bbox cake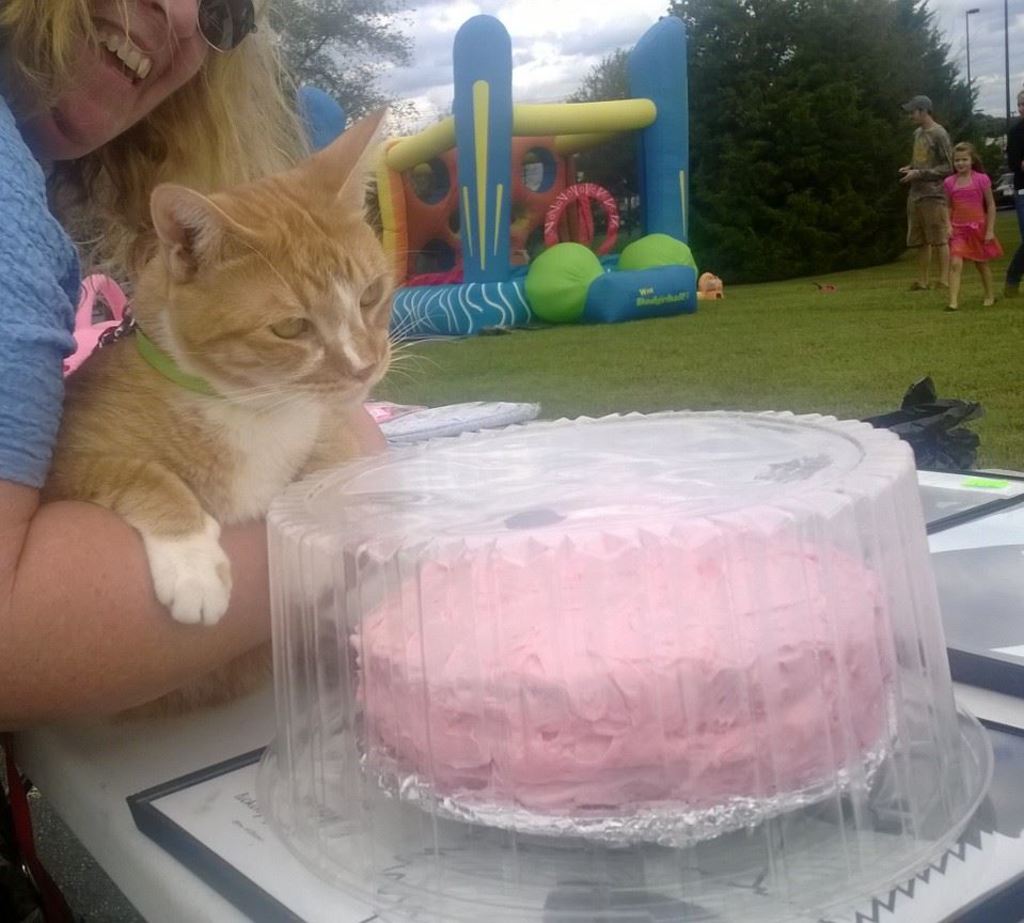
[x1=336, y1=517, x2=894, y2=819]
